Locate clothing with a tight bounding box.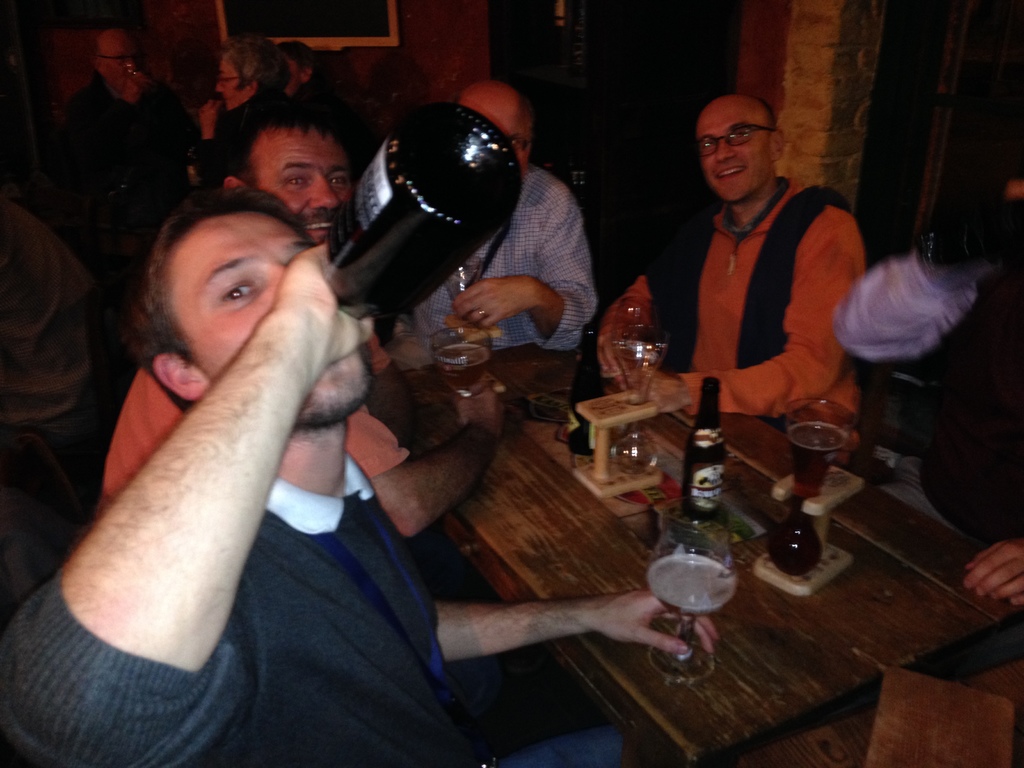
(x1=65, y1=67, x2=198, y2=186).
